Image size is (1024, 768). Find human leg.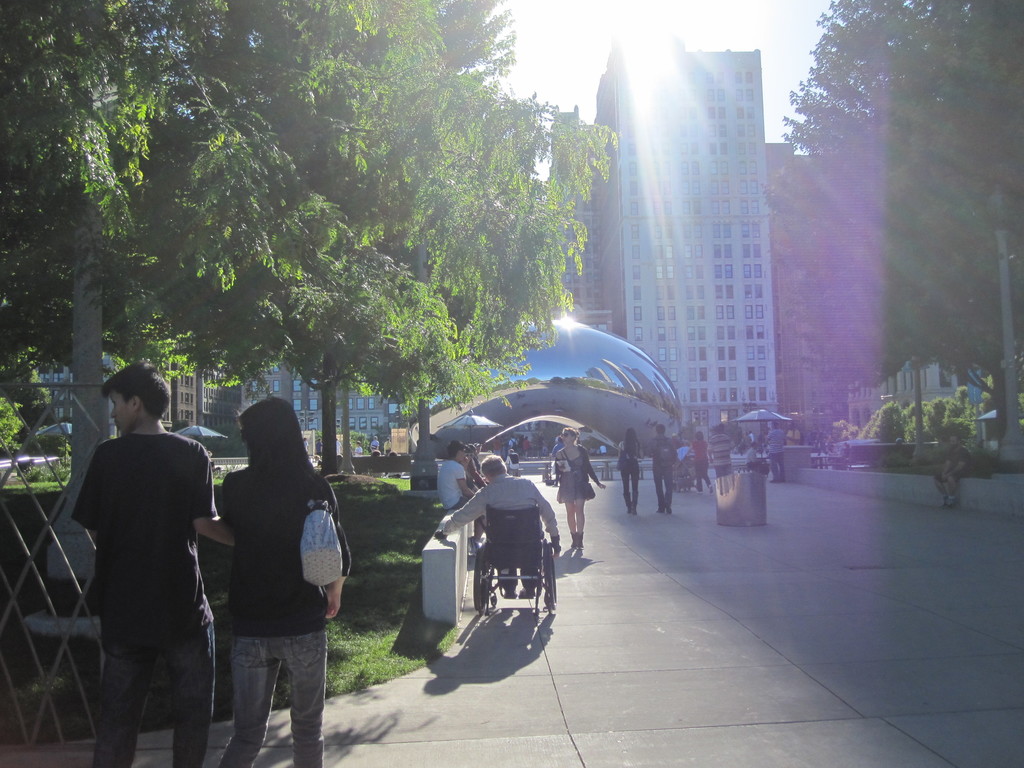
crop(149, 611, 212, 767).
